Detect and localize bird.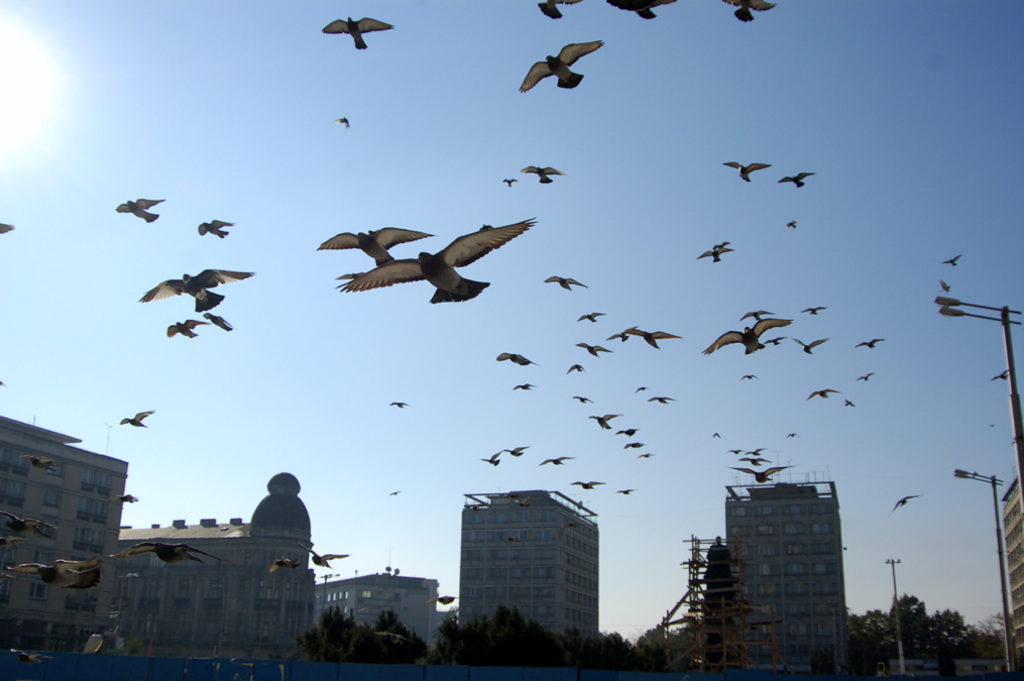
Localized at region(837, 393, 857, 410).
